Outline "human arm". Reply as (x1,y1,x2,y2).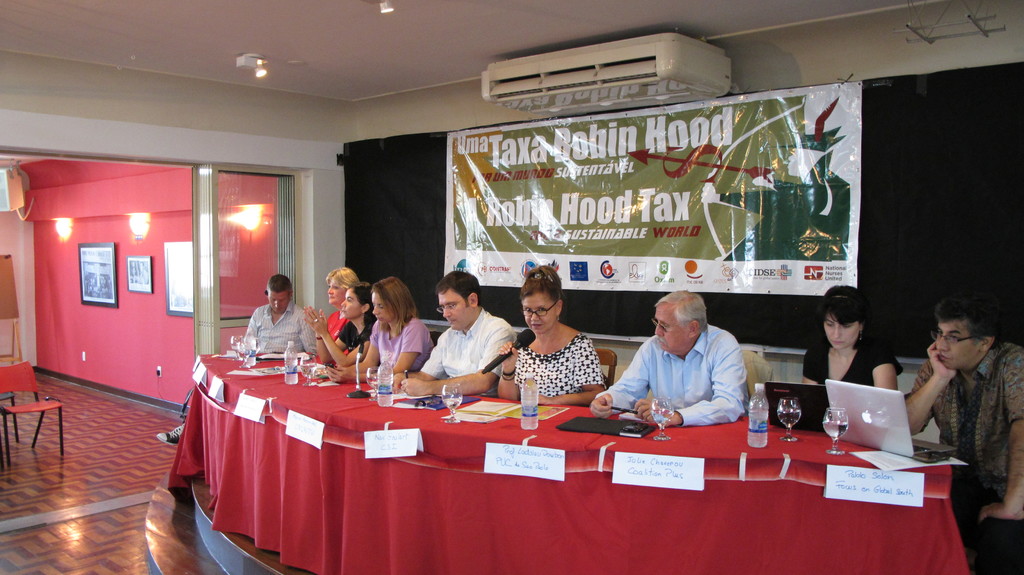
(396,335,444,391).
